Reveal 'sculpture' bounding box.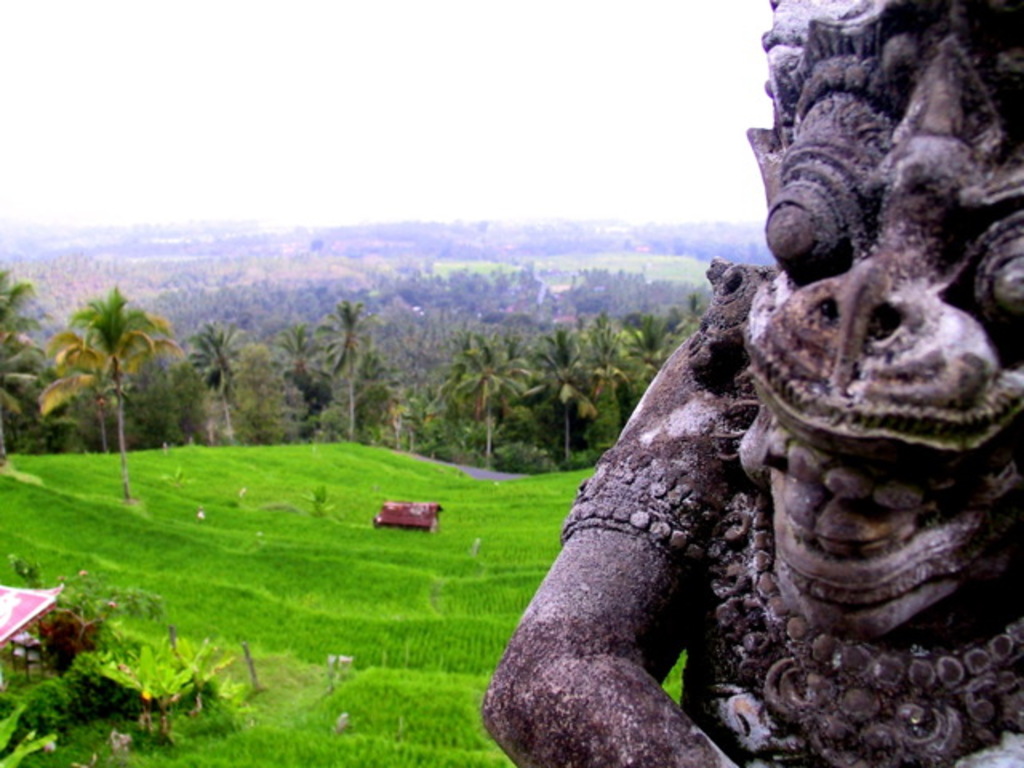
Revealed: 472:0:1021:765.
